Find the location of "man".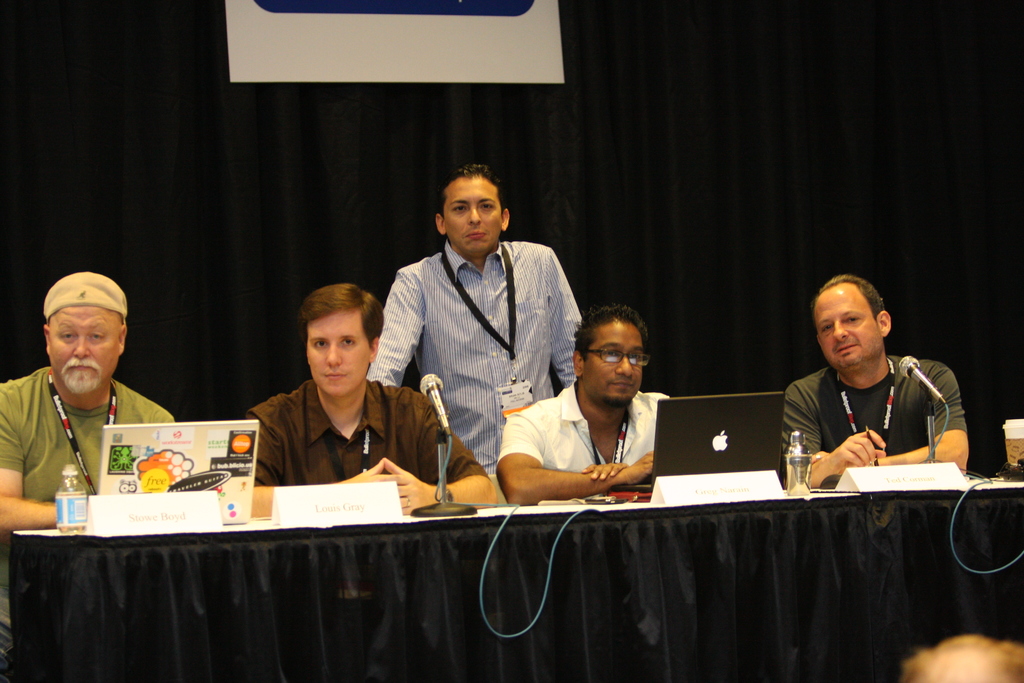
Location: region(368, 167, 591, 487).
